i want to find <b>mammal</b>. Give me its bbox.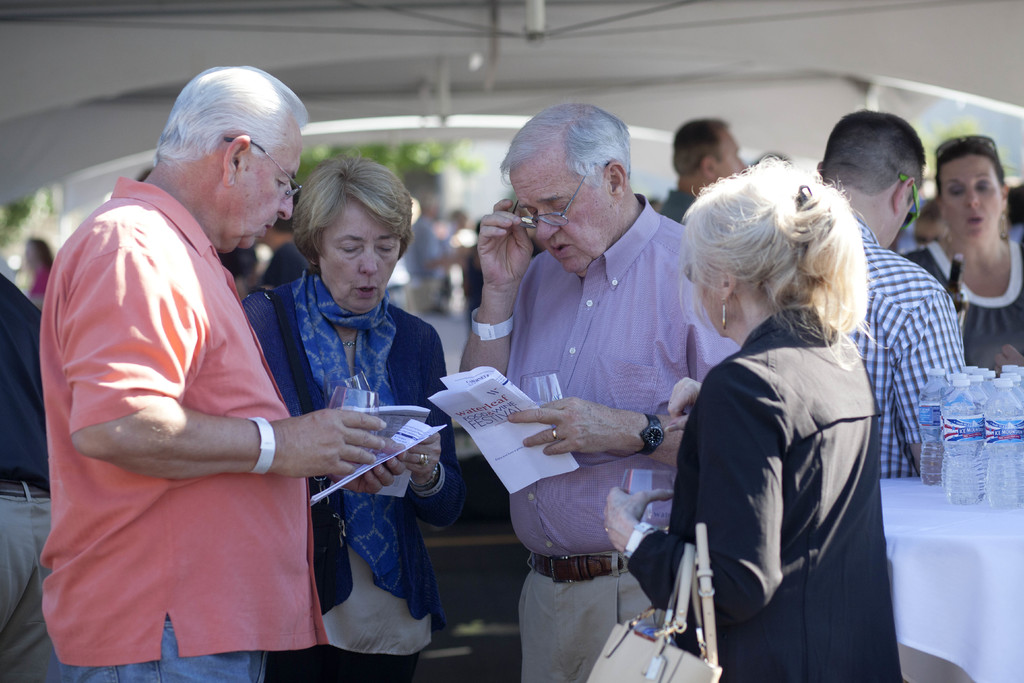
813:110:971:482.
